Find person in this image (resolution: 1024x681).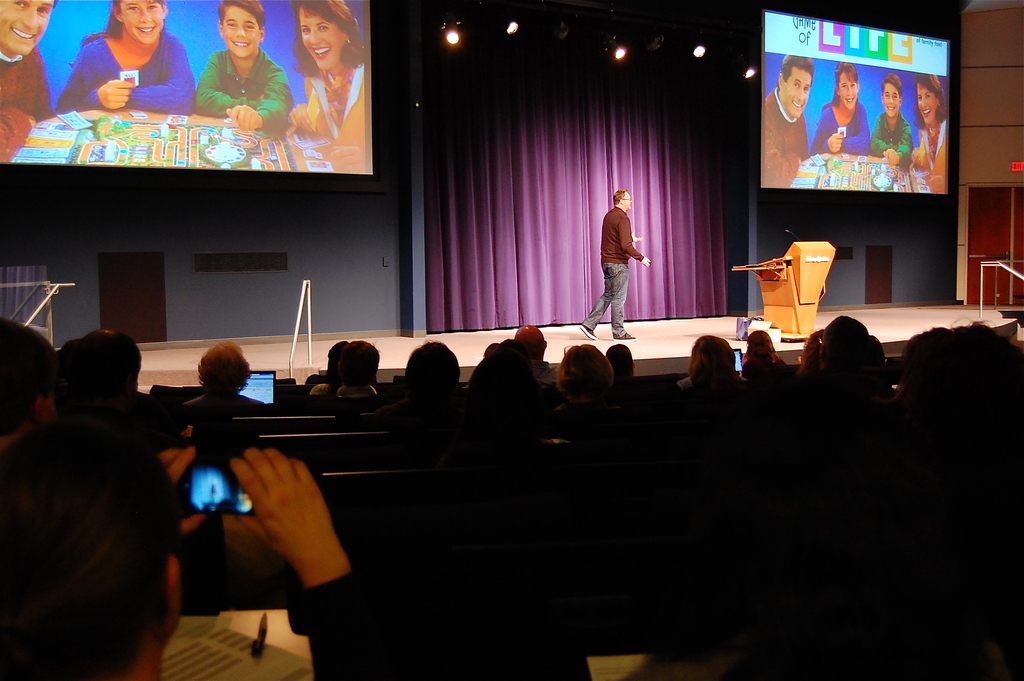
<region>284, 0, 365, 174</region>.
